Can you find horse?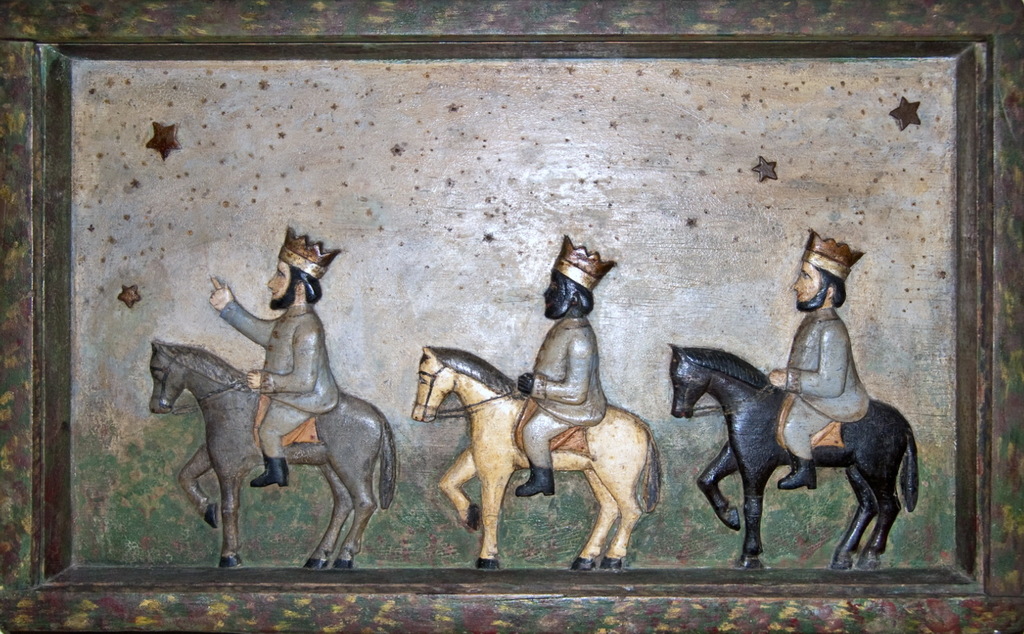
Yes, bounding box: 412,345,661,574.
